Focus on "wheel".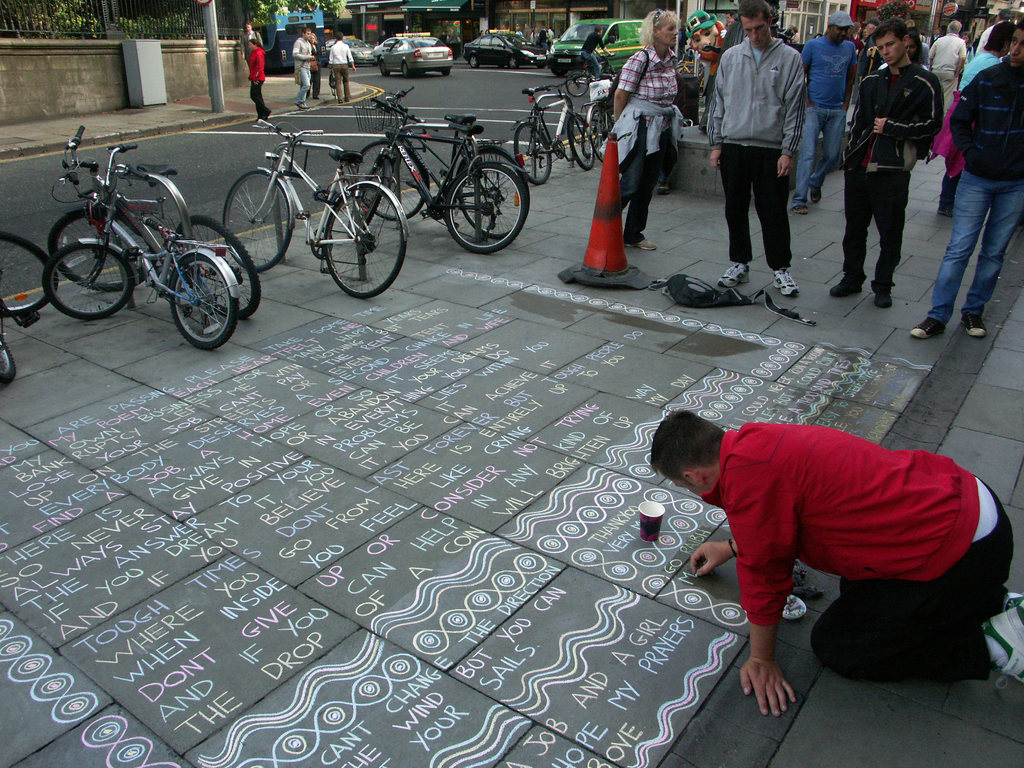
Focused at box=[568, 111, 597, 167].
